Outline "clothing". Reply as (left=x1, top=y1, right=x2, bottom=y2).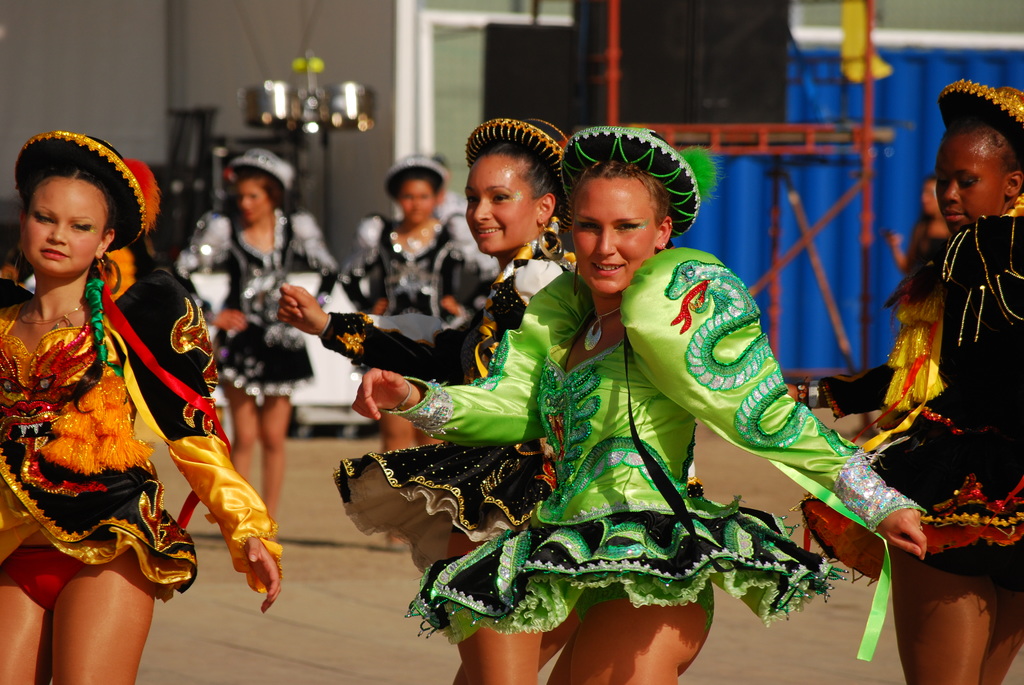
(left=798, top=198, right=1023, bottom=631).
